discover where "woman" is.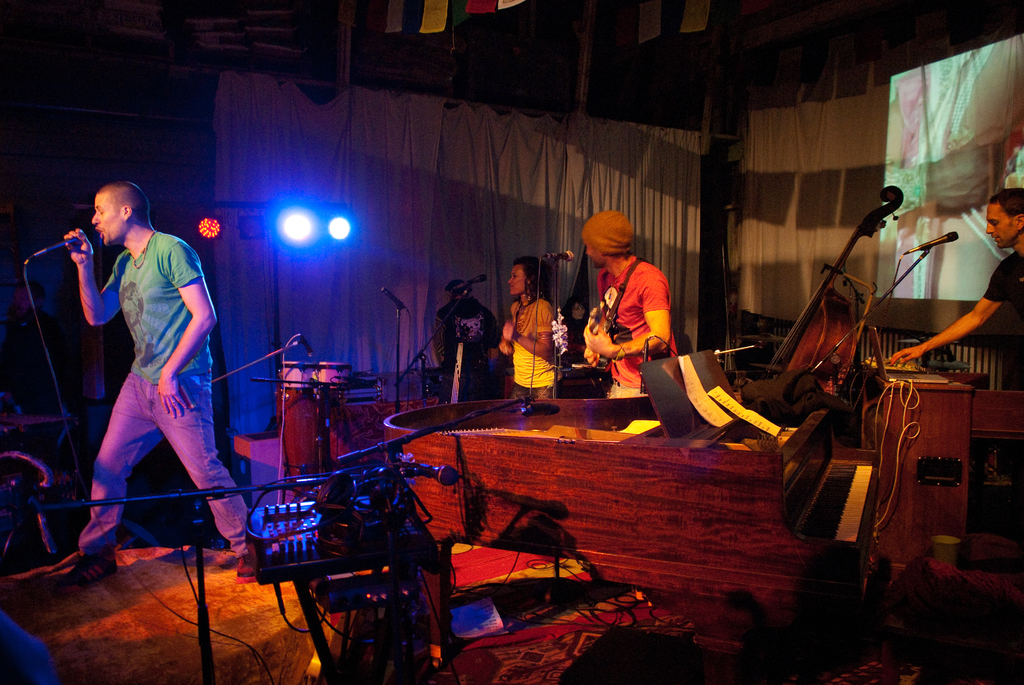
Discovered at 494:251:565:396.
